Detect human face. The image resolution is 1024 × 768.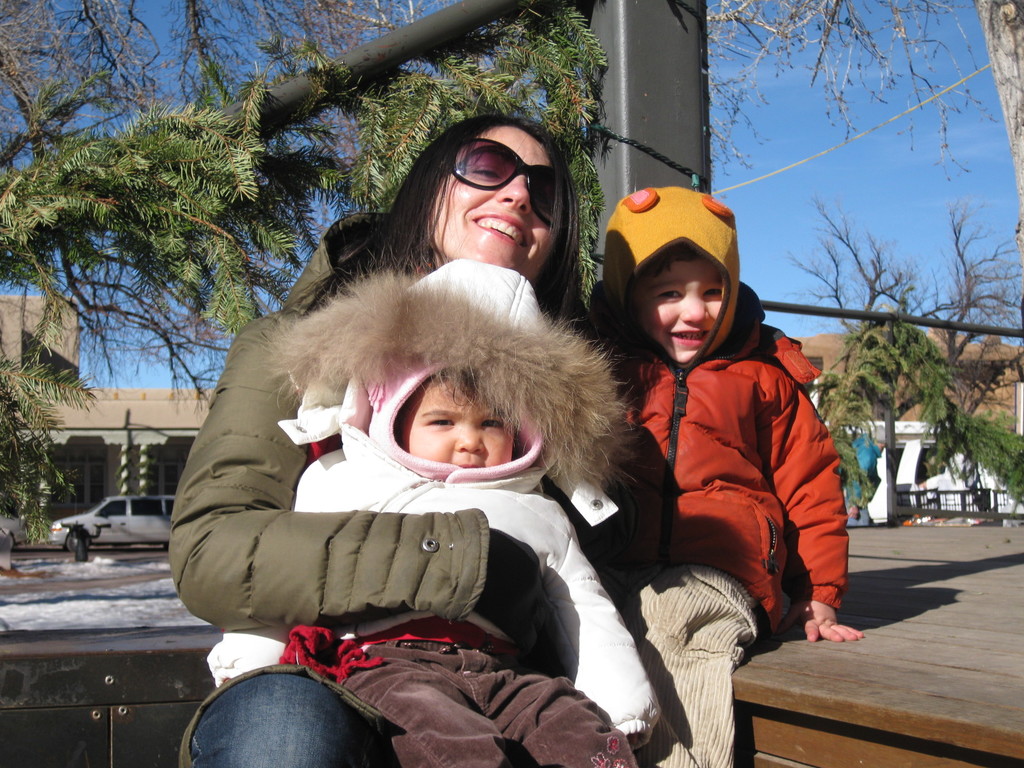
631, 250, 721, 364.
